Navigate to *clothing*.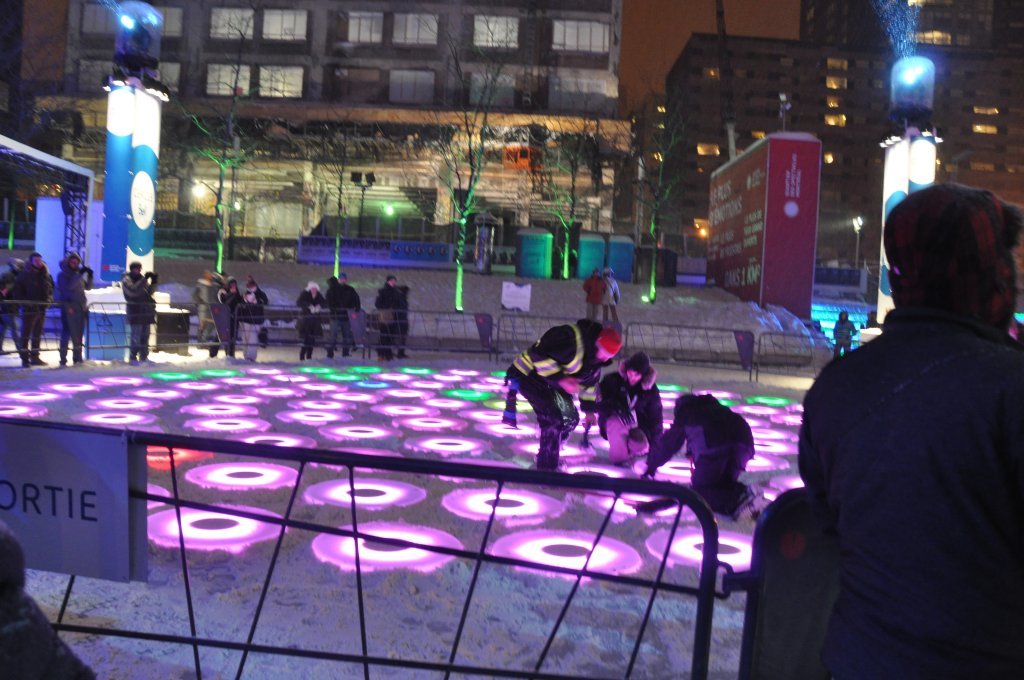
Navigation target: 515:314:598:470.
